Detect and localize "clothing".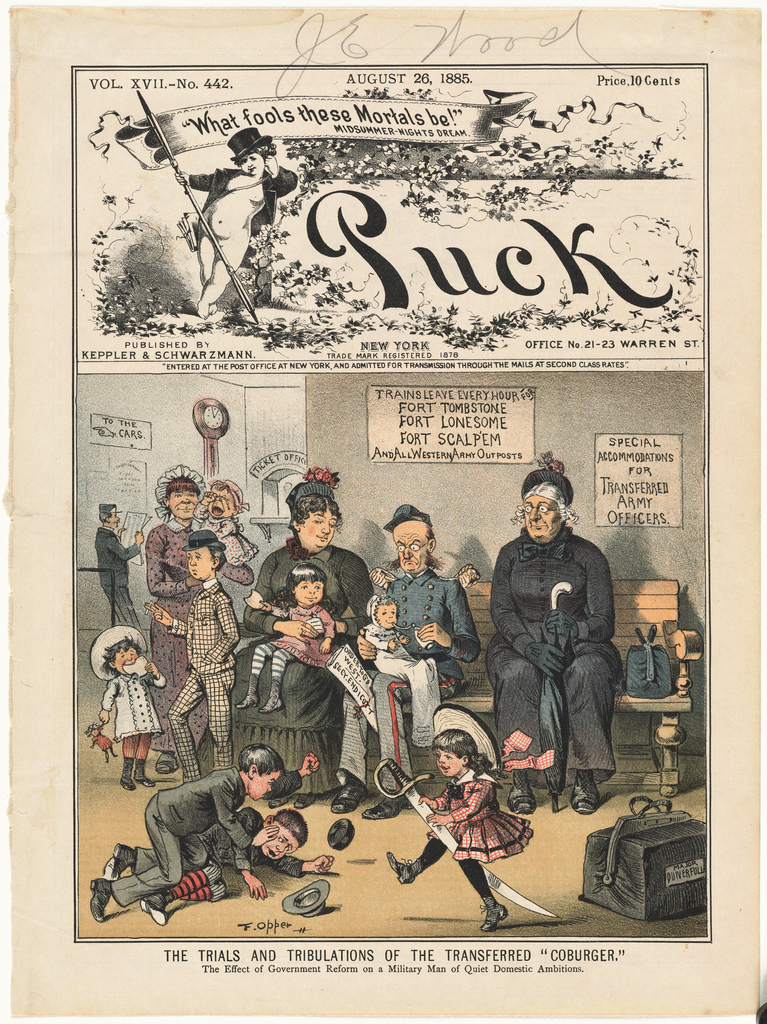
Localized at bbox=[360, 554, 477, 764].
